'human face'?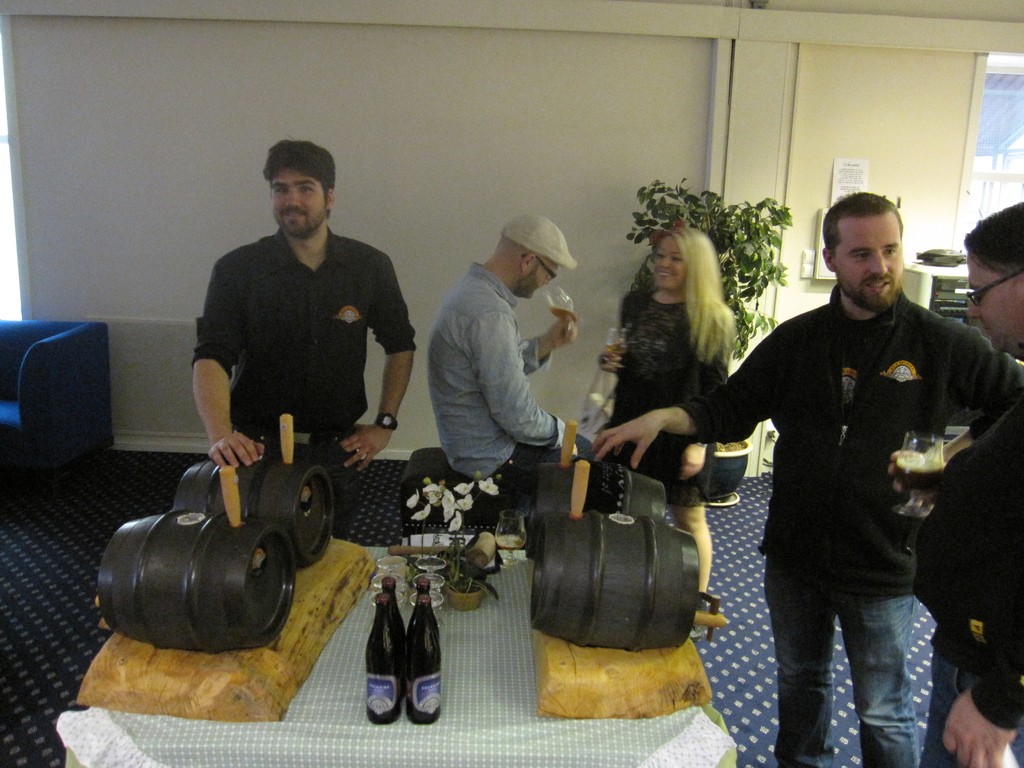
box=[520, 257, 559, 298]
